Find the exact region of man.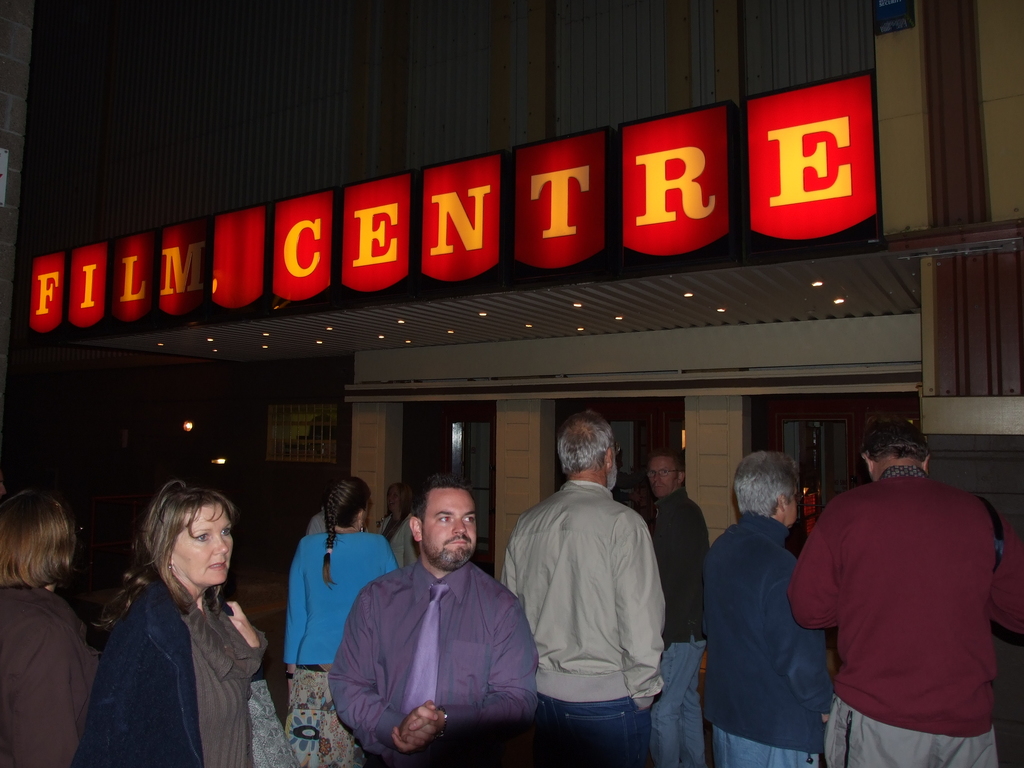
Exact region: l=504, t=419, r=667, b=767.
